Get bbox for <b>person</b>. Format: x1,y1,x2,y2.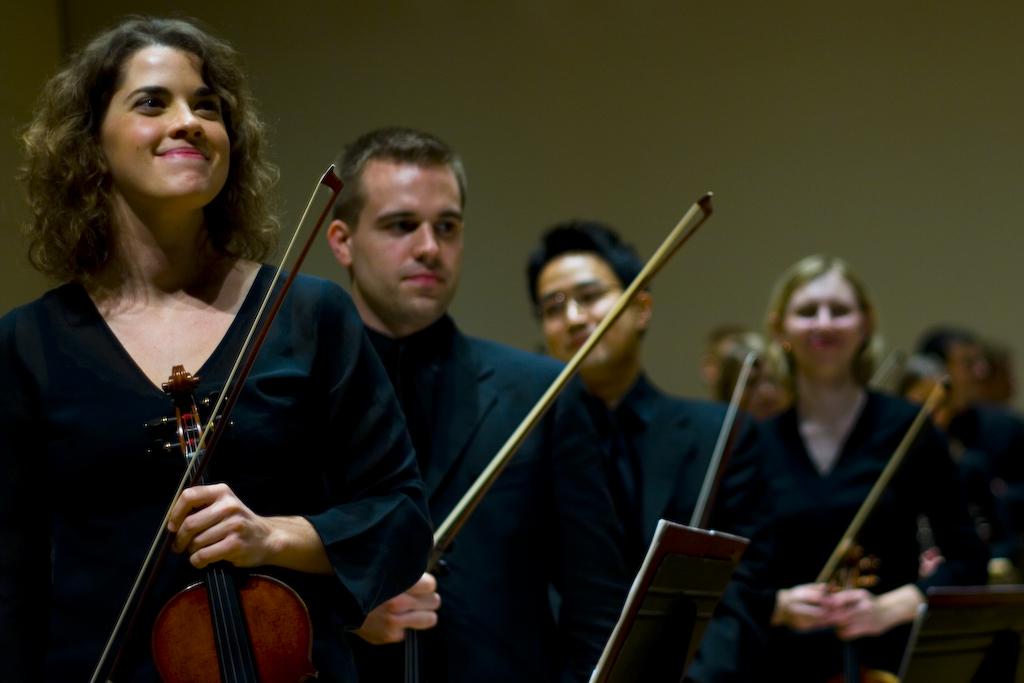
527,216,768,682.
